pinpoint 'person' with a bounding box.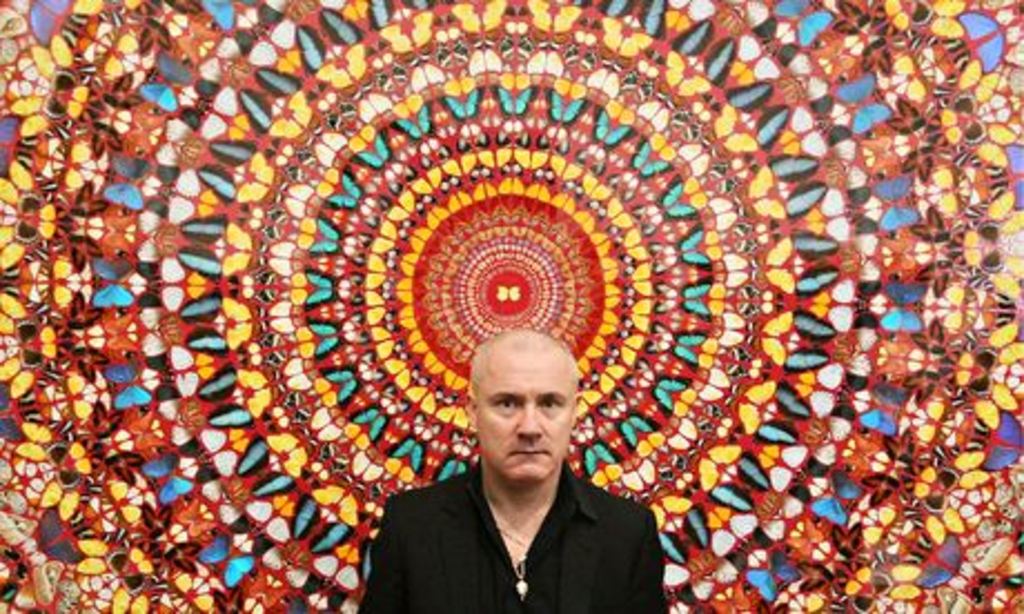
<region>361, 327, 668, 612</region>.
